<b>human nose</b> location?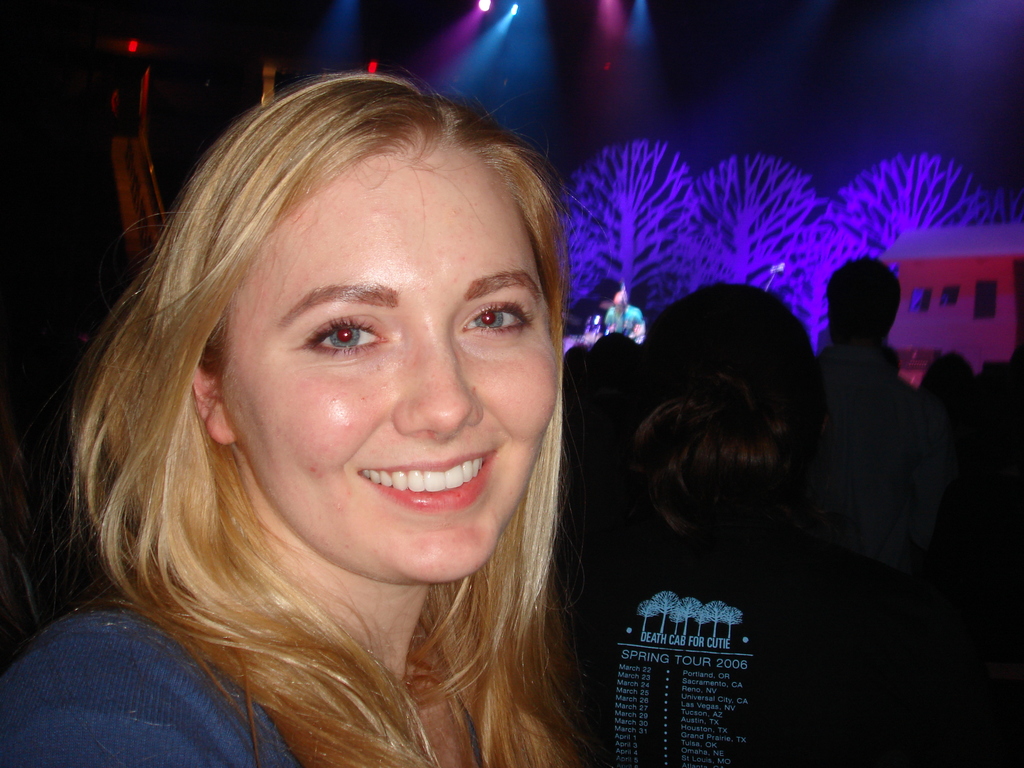
(left=390, top=321, right=483, bottom=442)
